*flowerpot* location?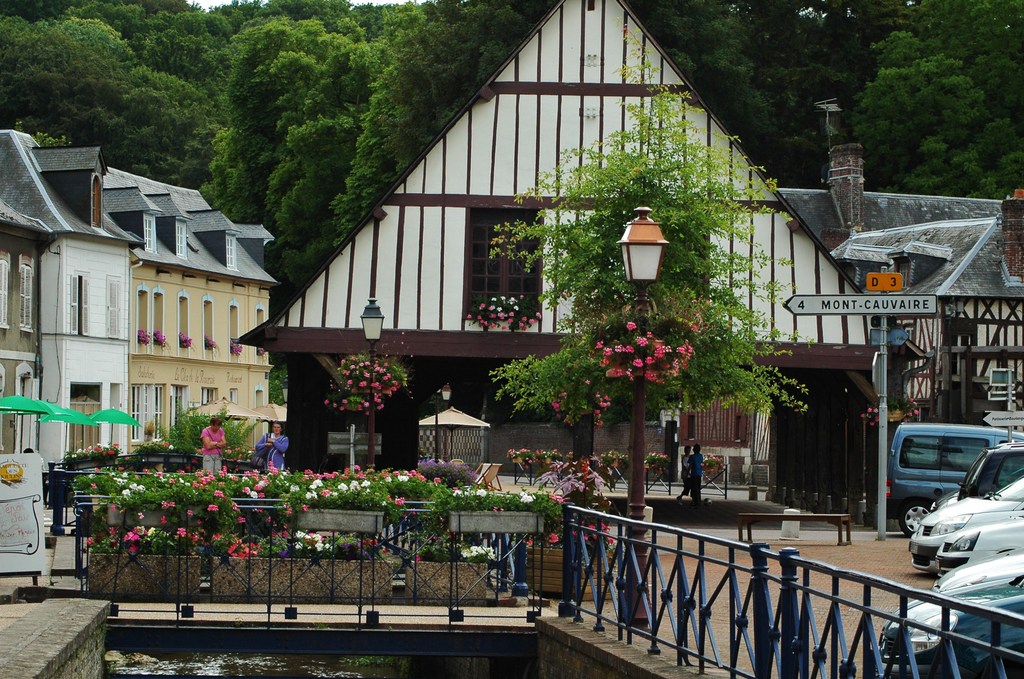
Rect(204, 557, 395, 605)
